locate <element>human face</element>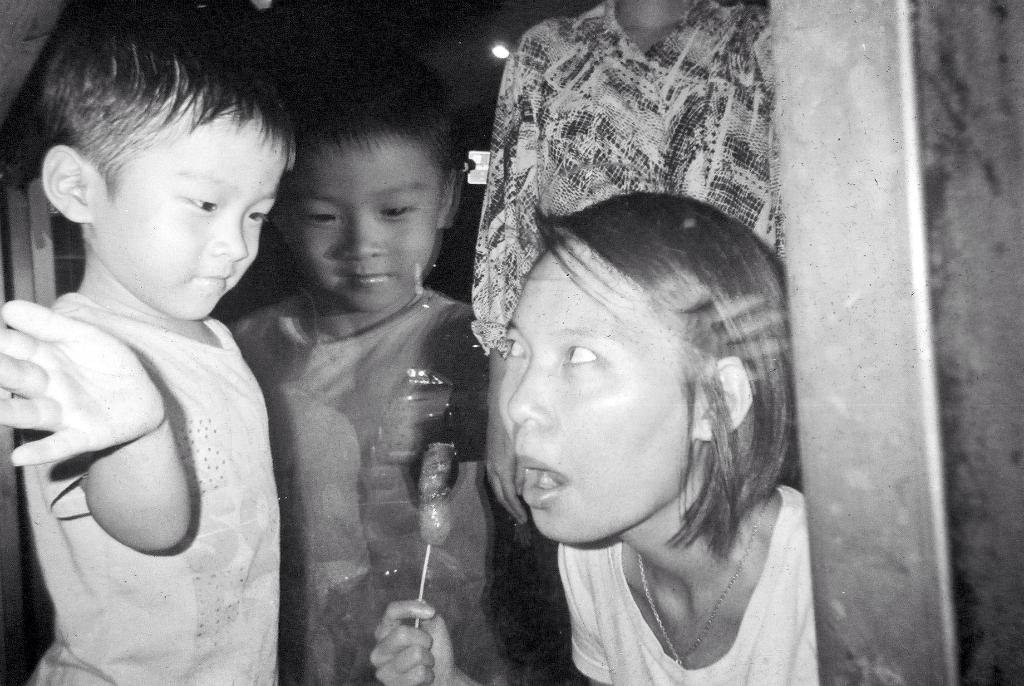
{"left": 495, "top": 236, "right": 698, "bottom": 537}
